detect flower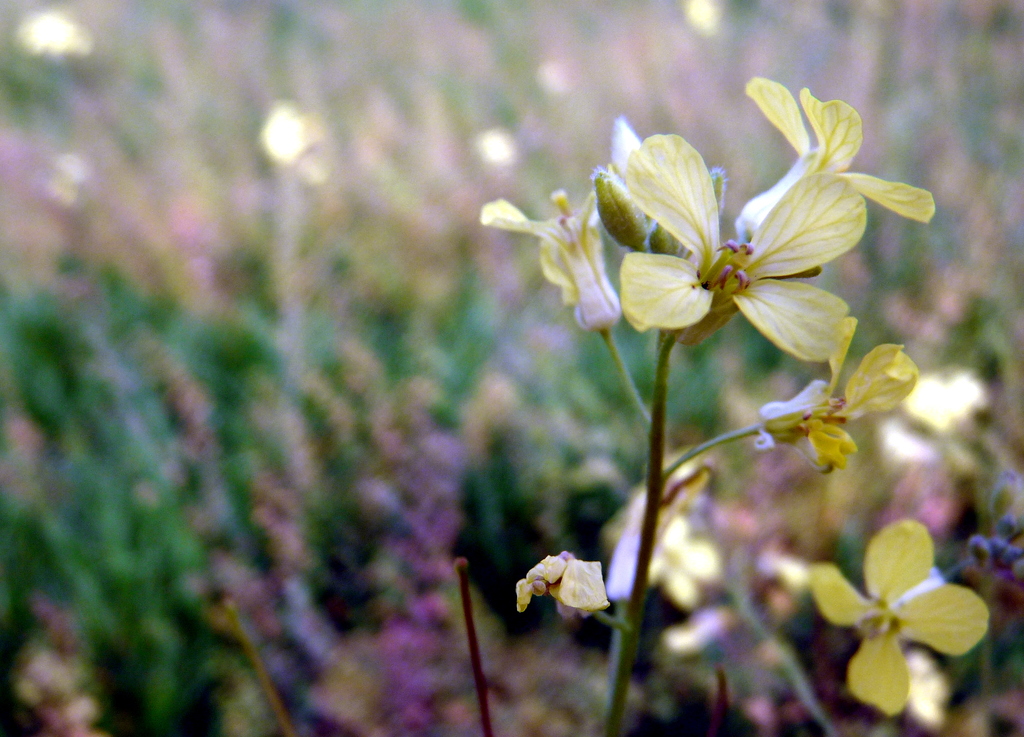
x1=614, y1=124, x2=868, y2=372
